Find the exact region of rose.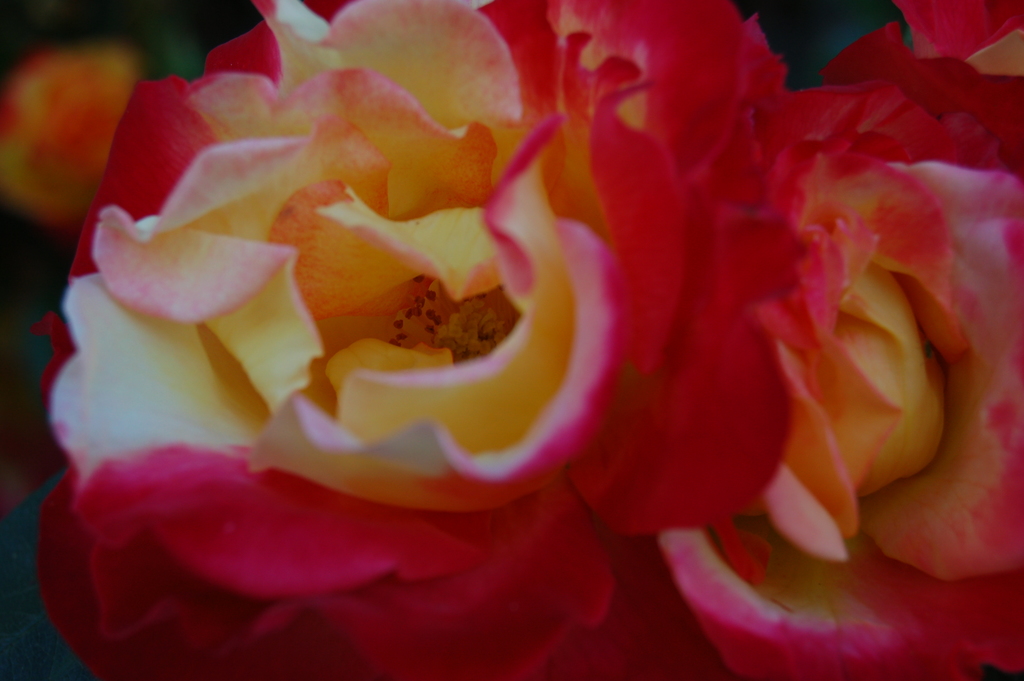
Exact region: <region>653, 0, 1023, 680</region>.
